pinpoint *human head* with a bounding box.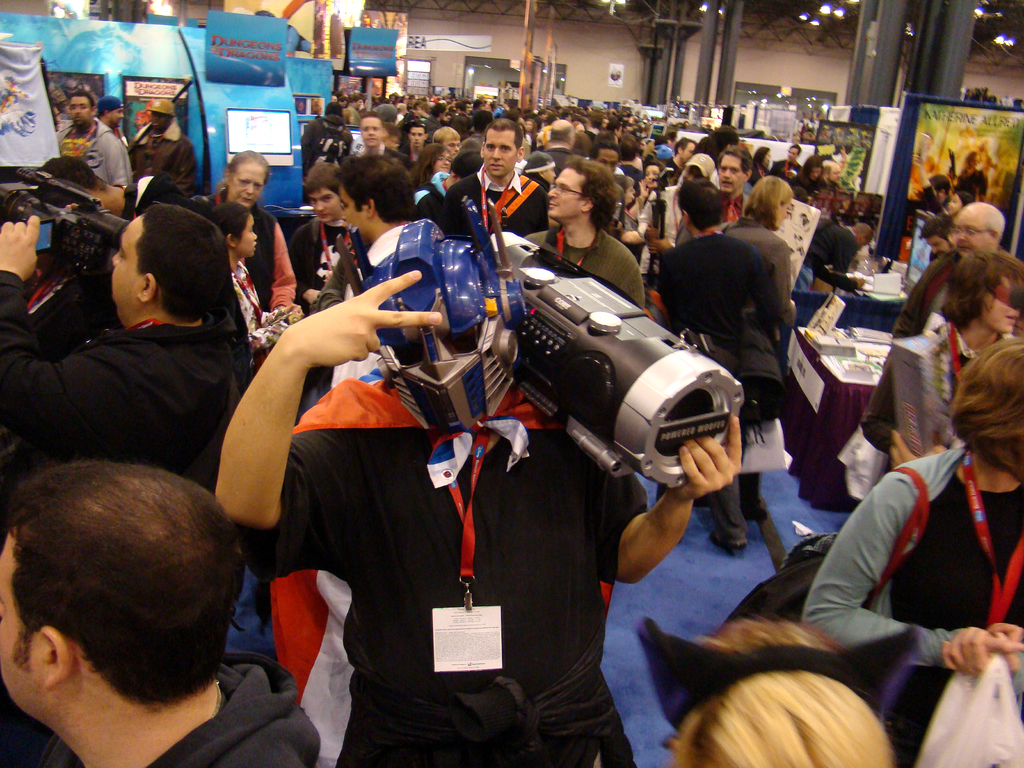
Rect(68, 91, 93, 129).
